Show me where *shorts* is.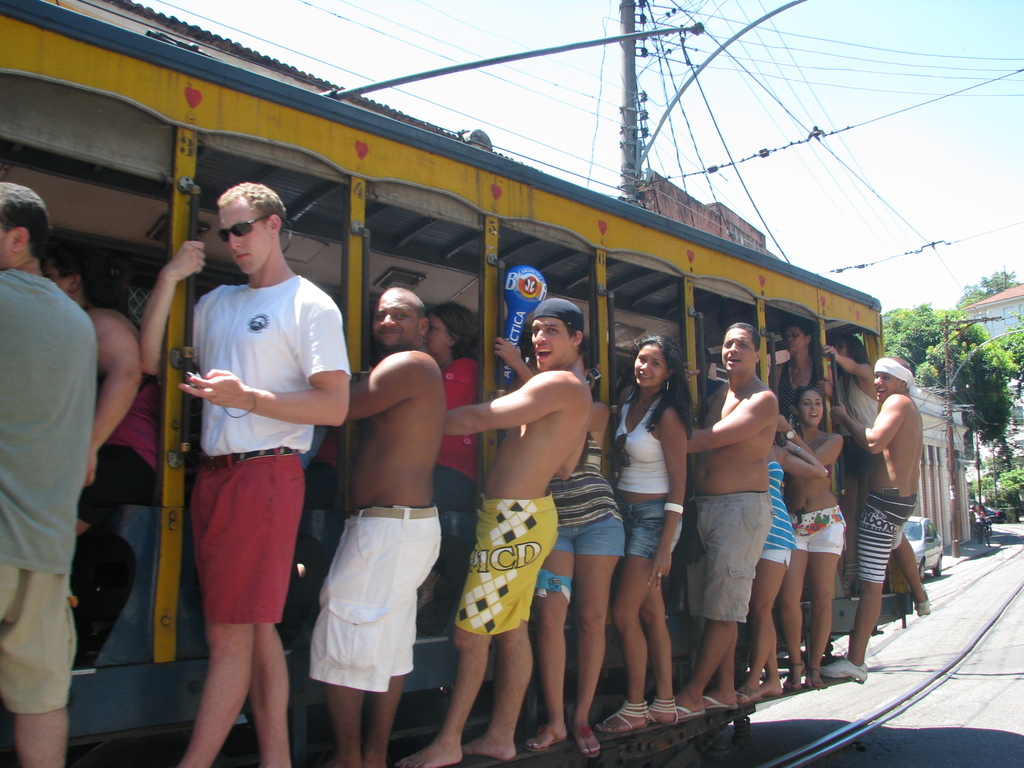
*shorts* is at [left=860, top=500, right=903, bottom=580].
